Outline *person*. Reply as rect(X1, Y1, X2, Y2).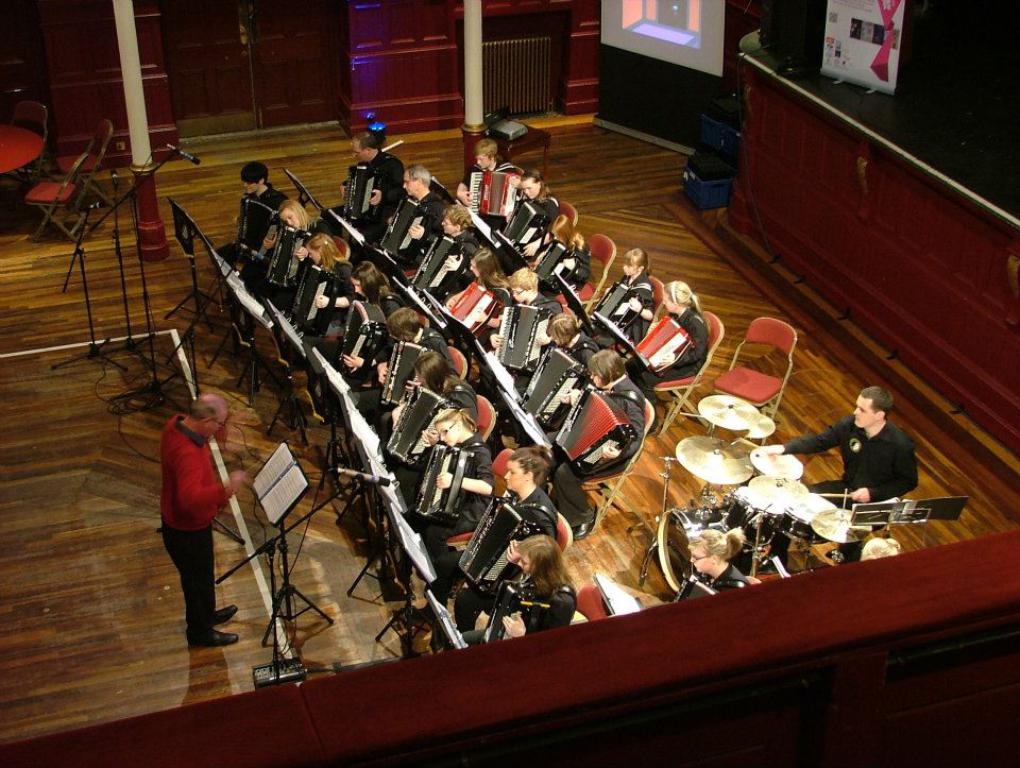
rect(475, 136, 525, 260).
